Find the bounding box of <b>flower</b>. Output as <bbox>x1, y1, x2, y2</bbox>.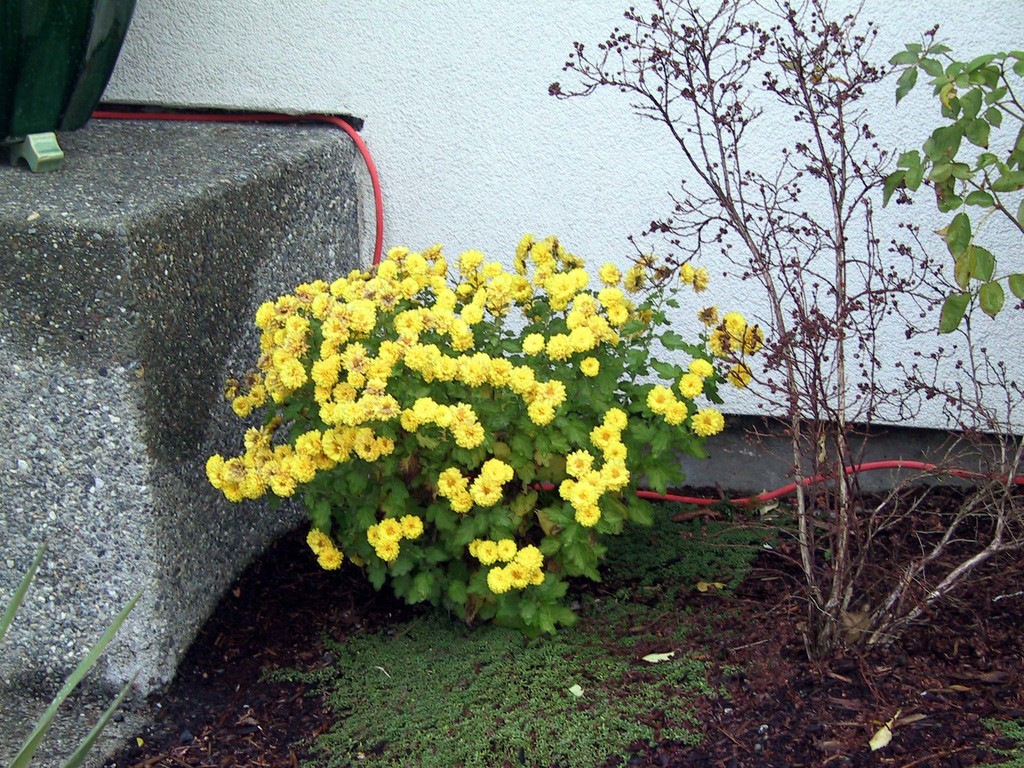
<bbox>573, 503, 598, 527</bbox>.
